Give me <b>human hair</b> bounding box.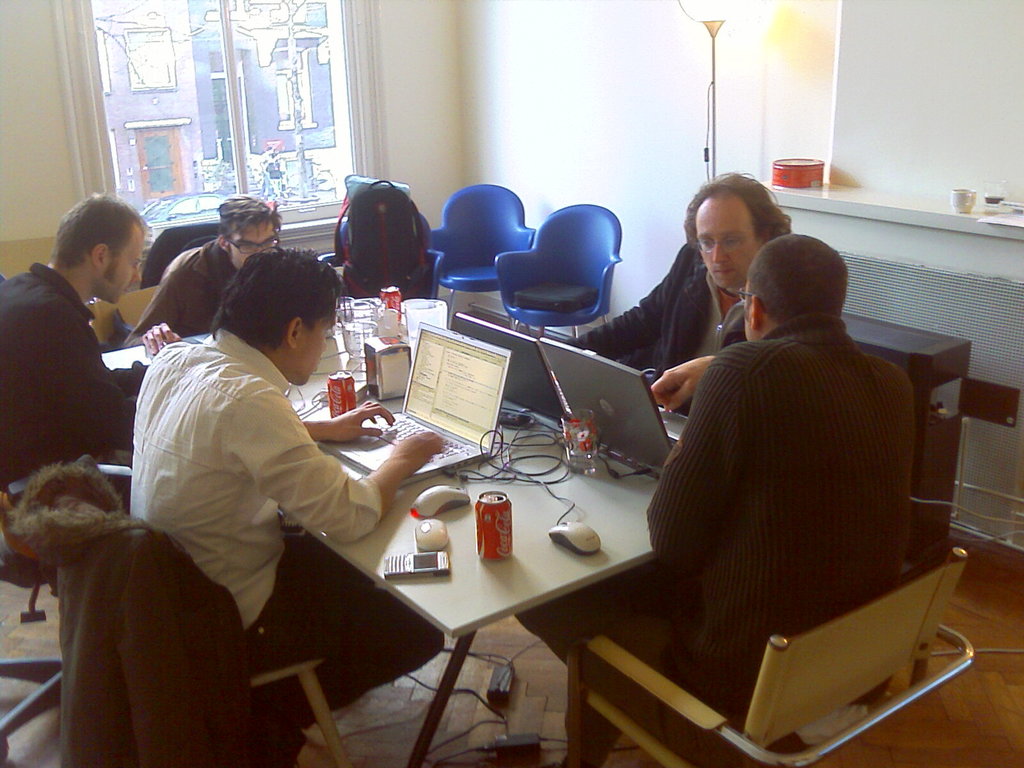
crop(747, 233, 852, 328).
